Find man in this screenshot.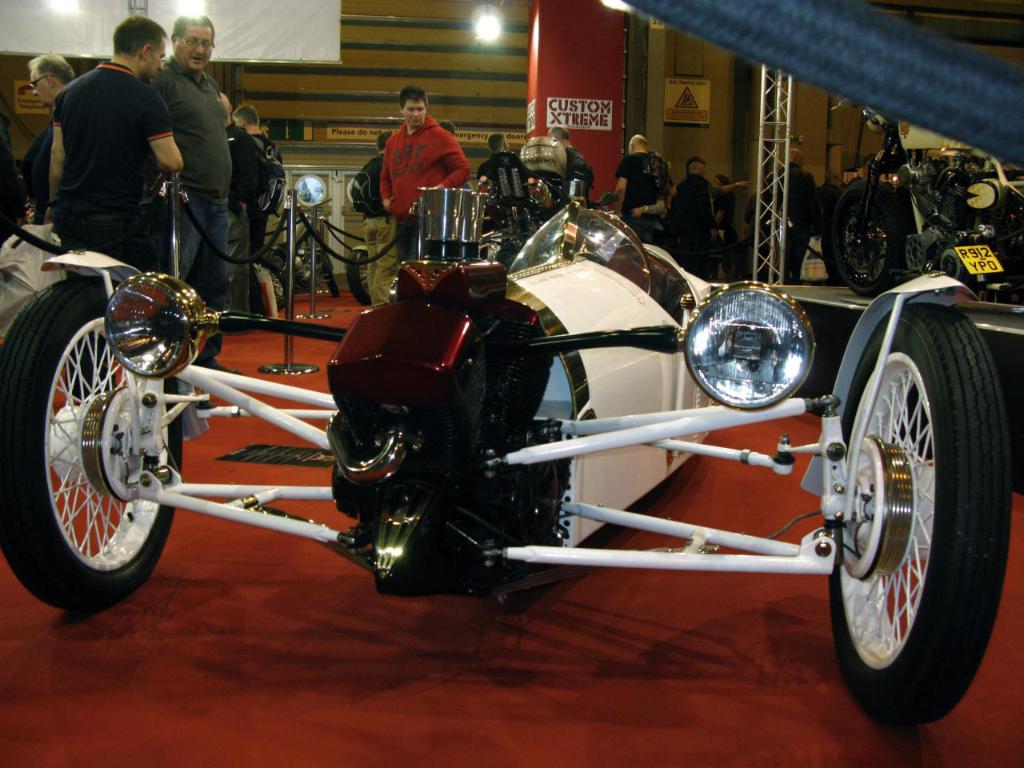
The bounding box for man is detection(476, 131, 540, 235).
